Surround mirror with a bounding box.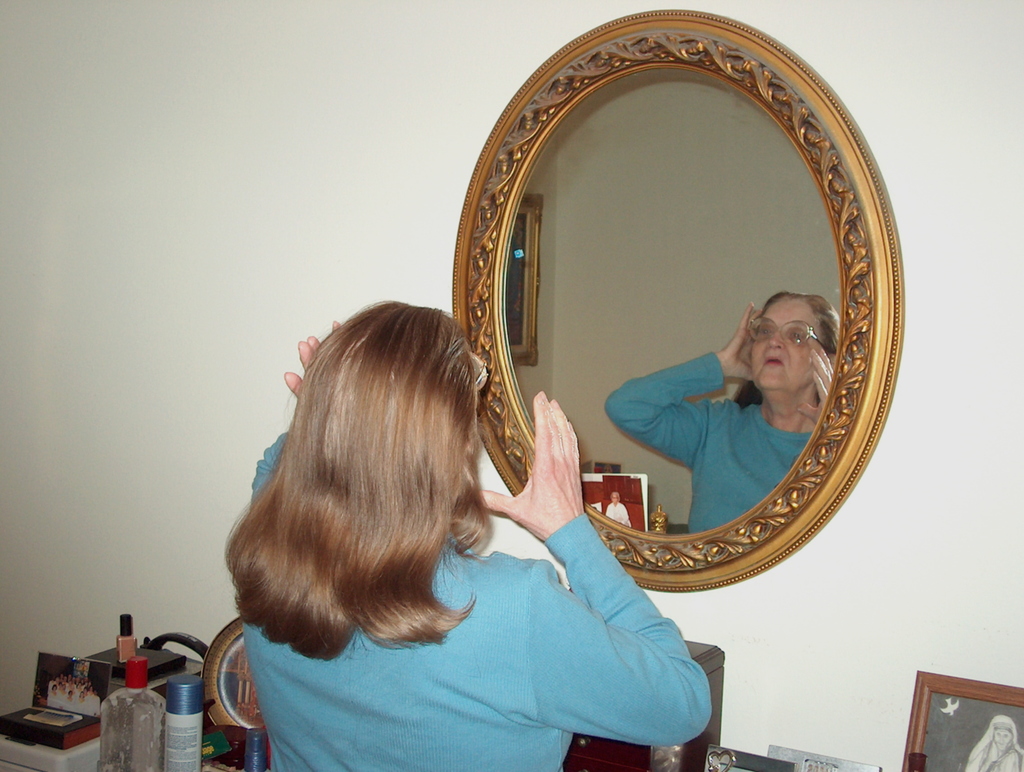
rect(498, 64, 844, 539).
